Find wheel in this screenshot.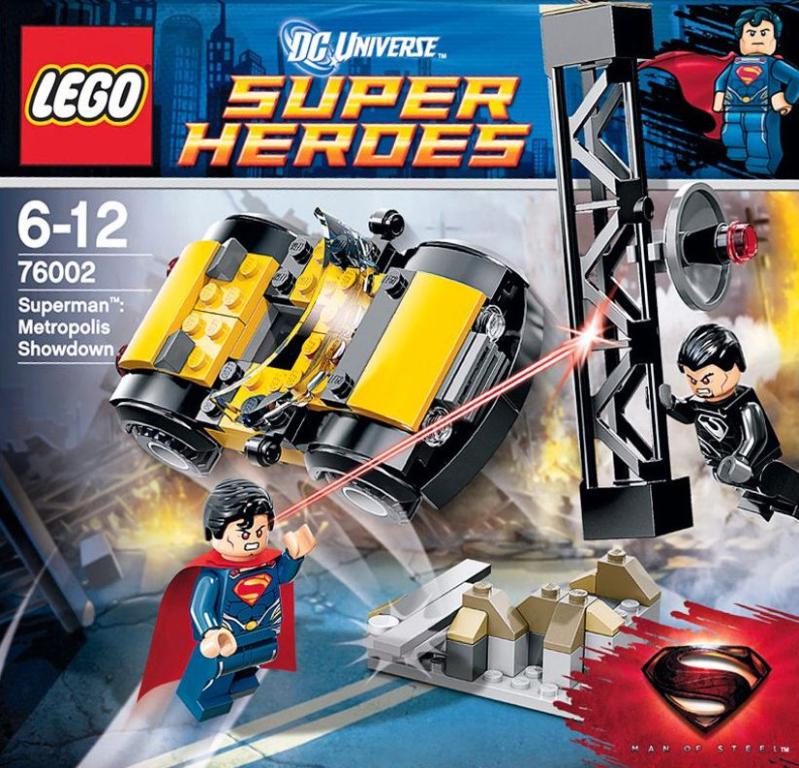
The bounding box for wheel is detection(130, 424, 219, 476).
